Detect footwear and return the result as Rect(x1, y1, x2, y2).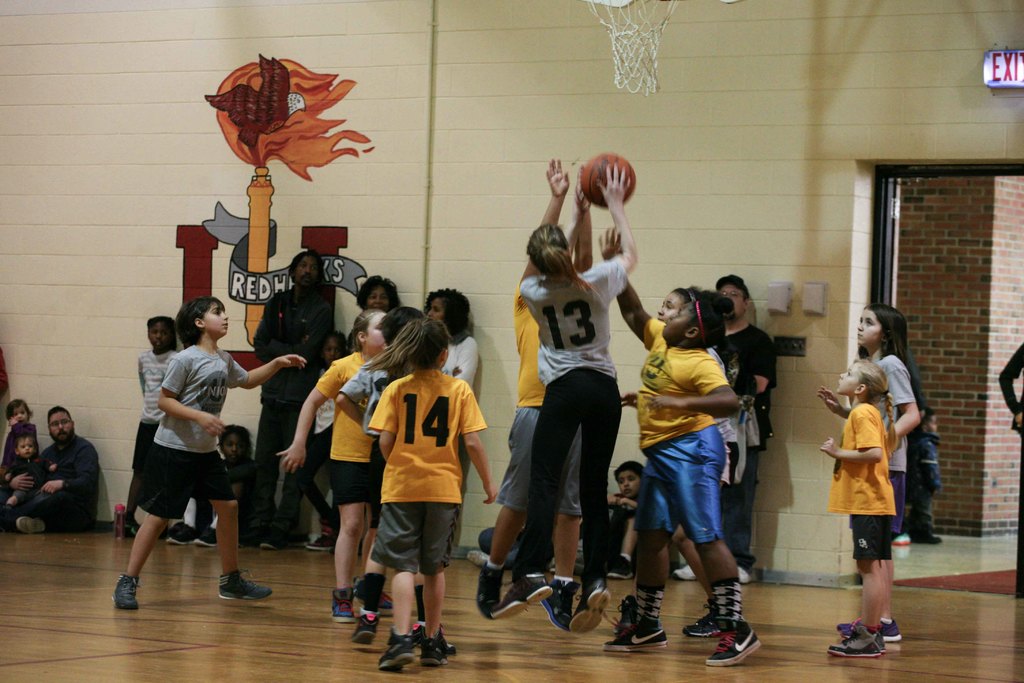
Rect(307, 534, 333, 554).
